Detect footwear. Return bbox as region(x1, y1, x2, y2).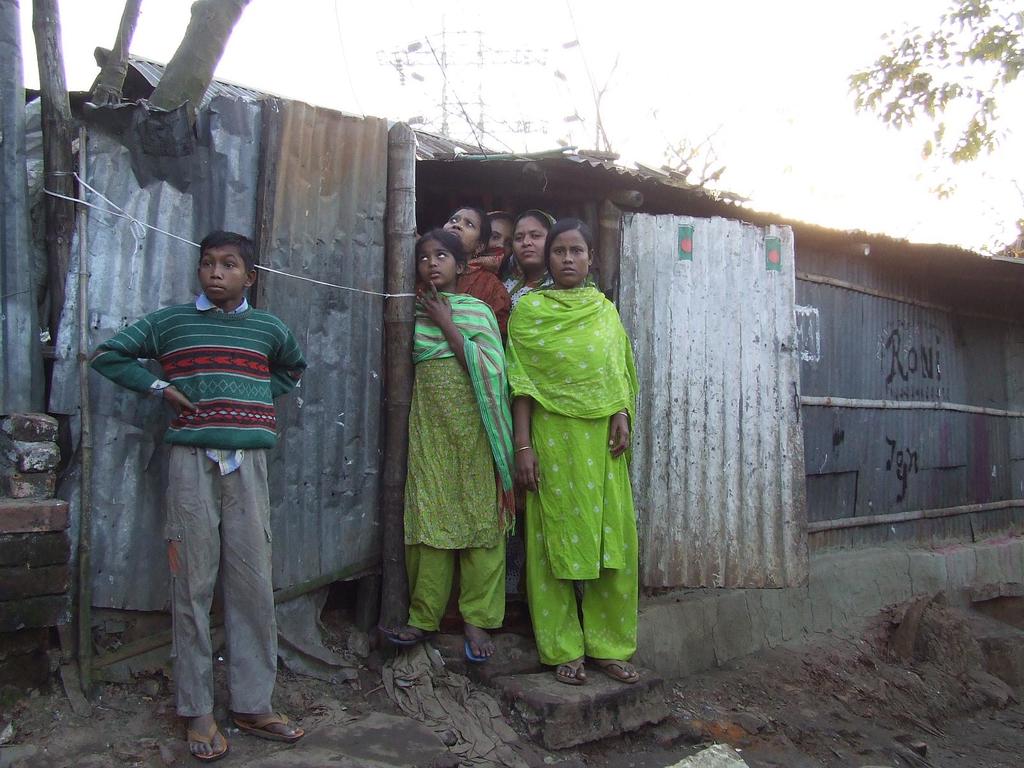
region(598, 657, 637, 685).
